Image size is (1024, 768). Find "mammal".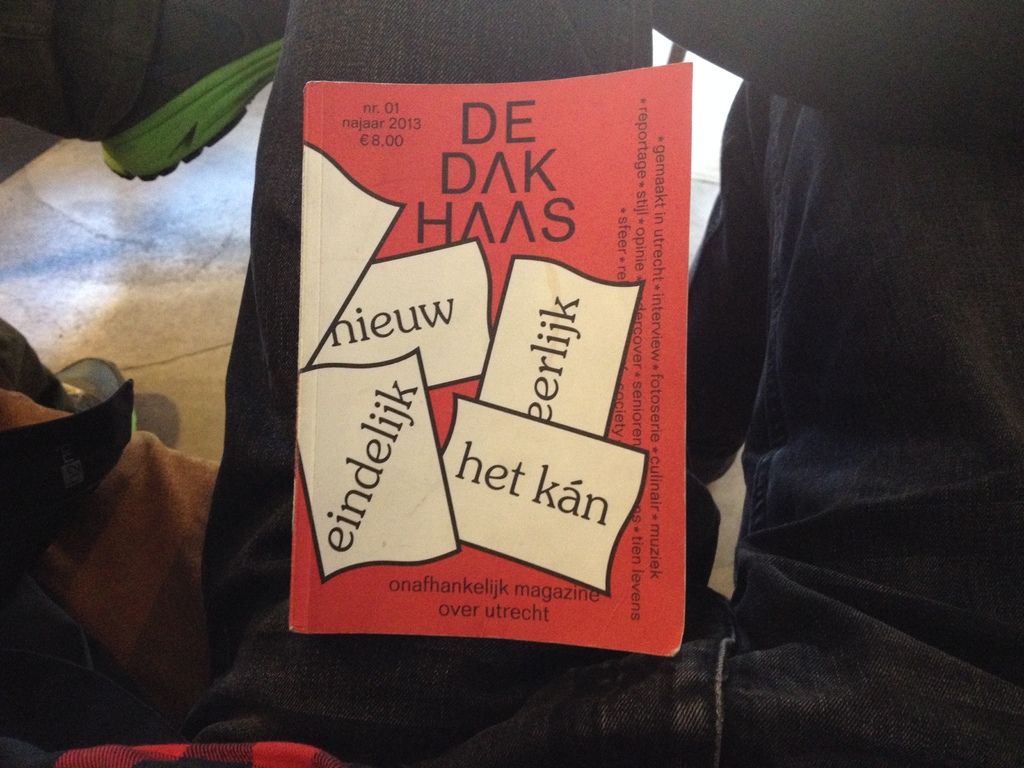
select_region(6, 0, 287, 185).
